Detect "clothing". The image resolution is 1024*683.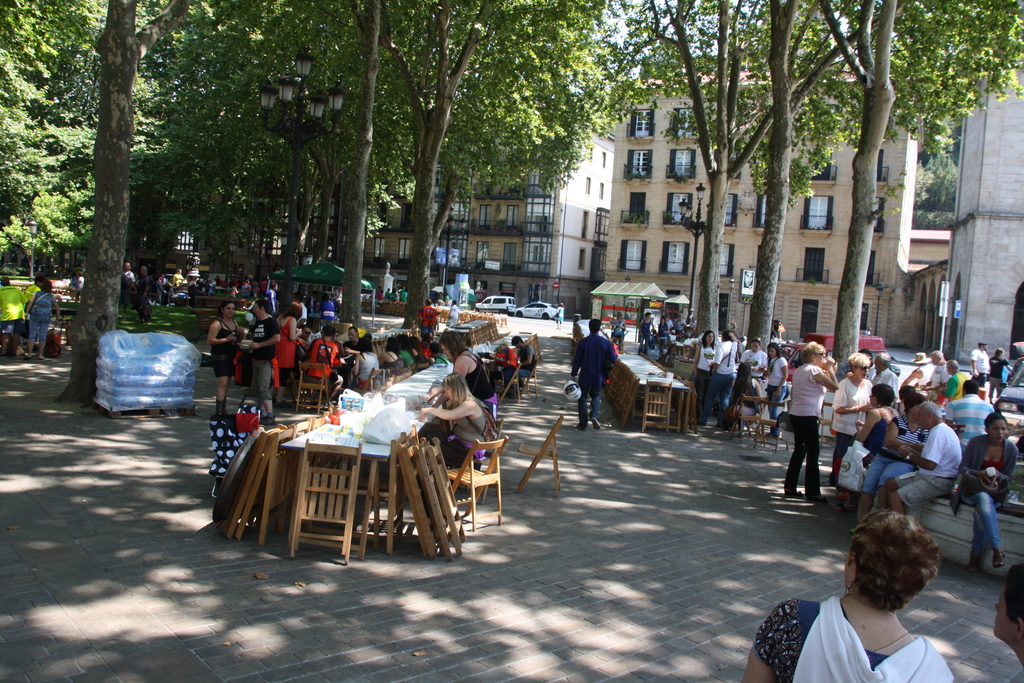
bbox(755, 596, 960, 682).
